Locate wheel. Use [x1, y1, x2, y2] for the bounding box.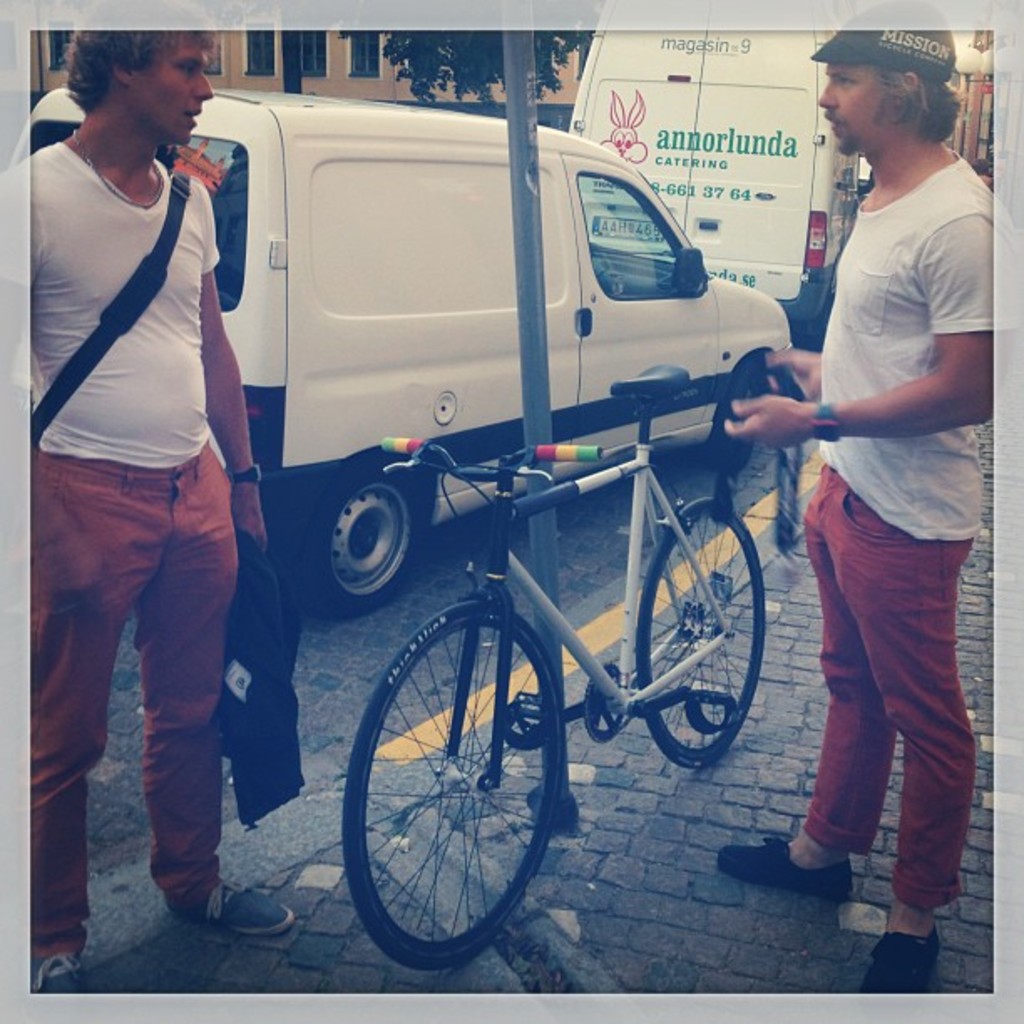
[348, 597, 589, 949].
